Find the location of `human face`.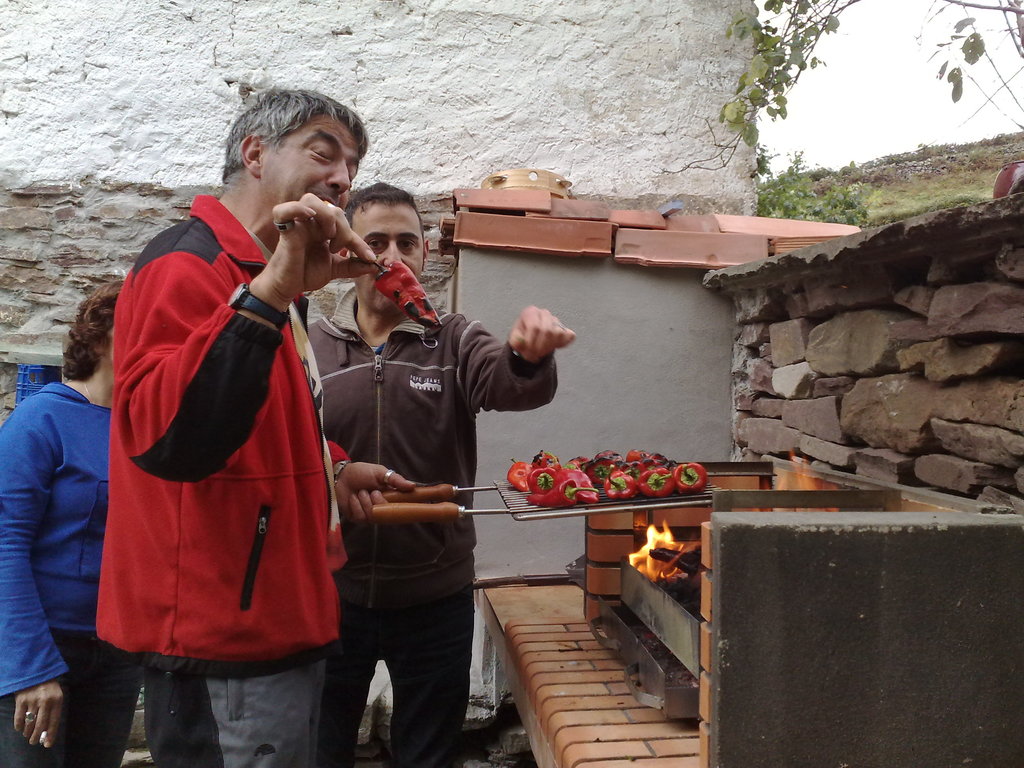
Location: <region>257, 117, 364, 212</region>.
